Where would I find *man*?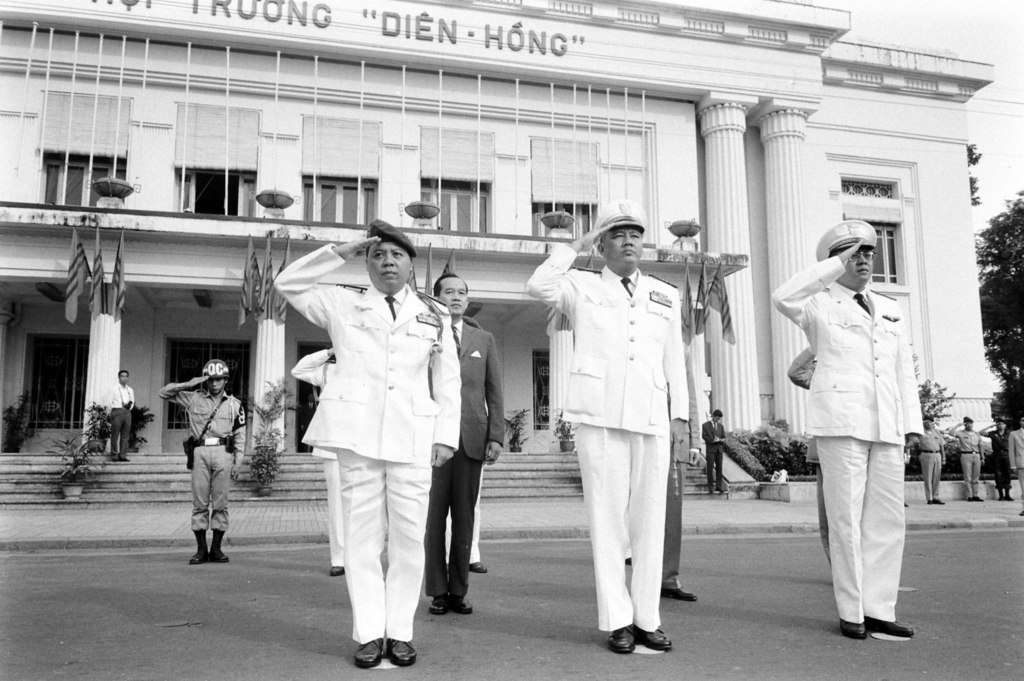
At region(108, 370, 135, 460).
